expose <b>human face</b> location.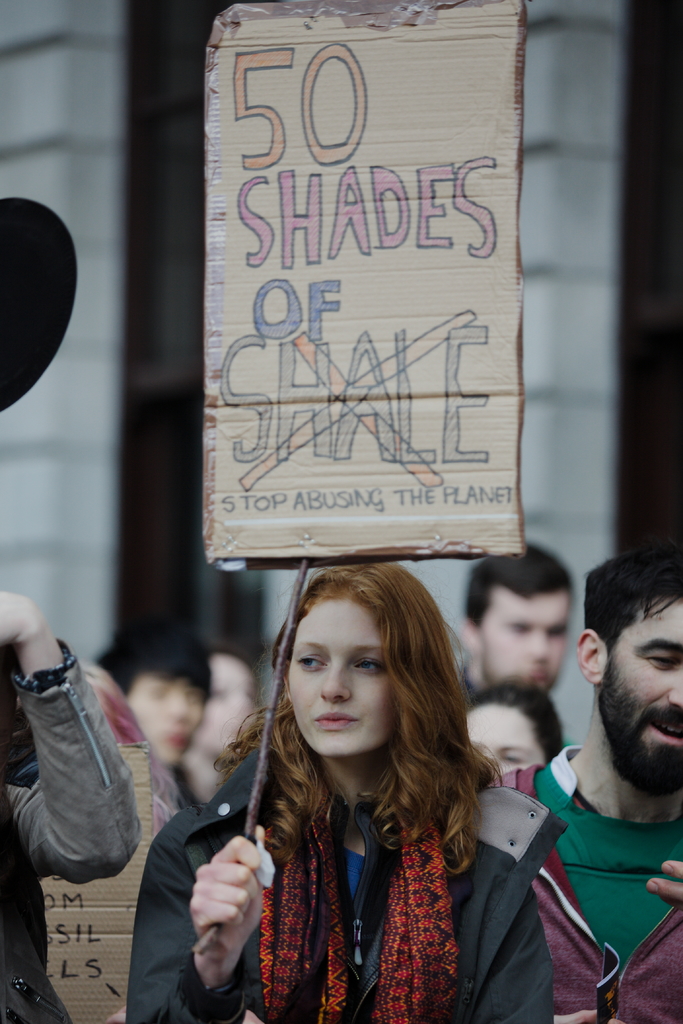
Exposed at <bbox>470, 704, 541, 764</bbox>.
